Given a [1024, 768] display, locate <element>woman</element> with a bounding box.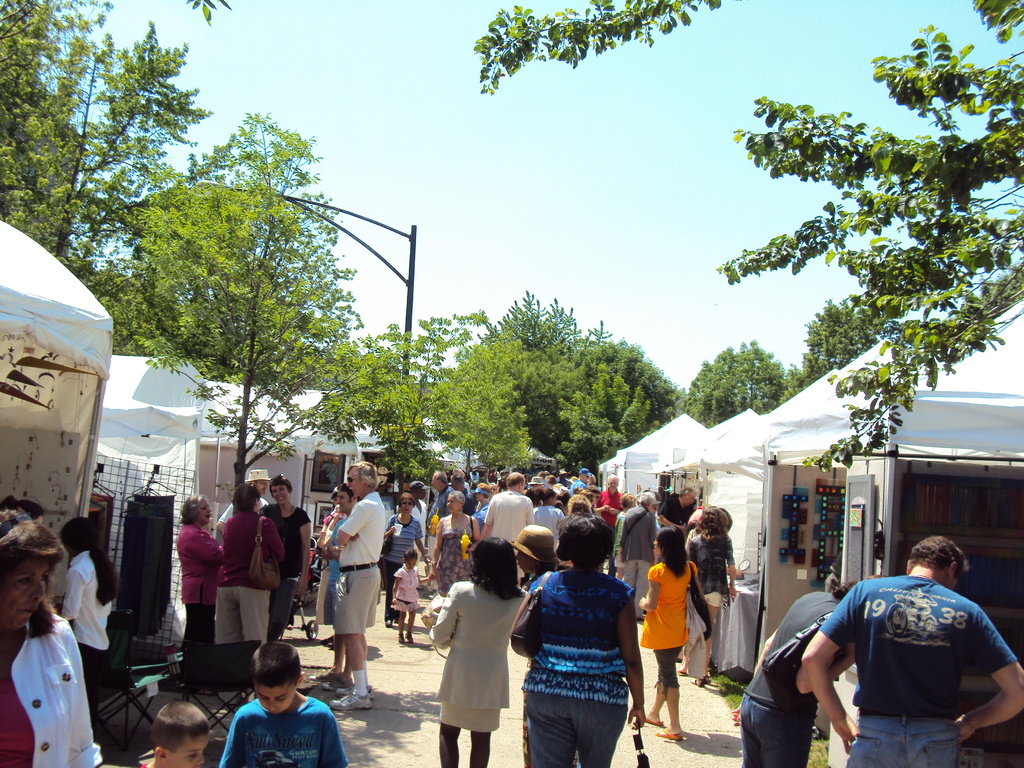
Located: rect(636, 529, 702, 740).
